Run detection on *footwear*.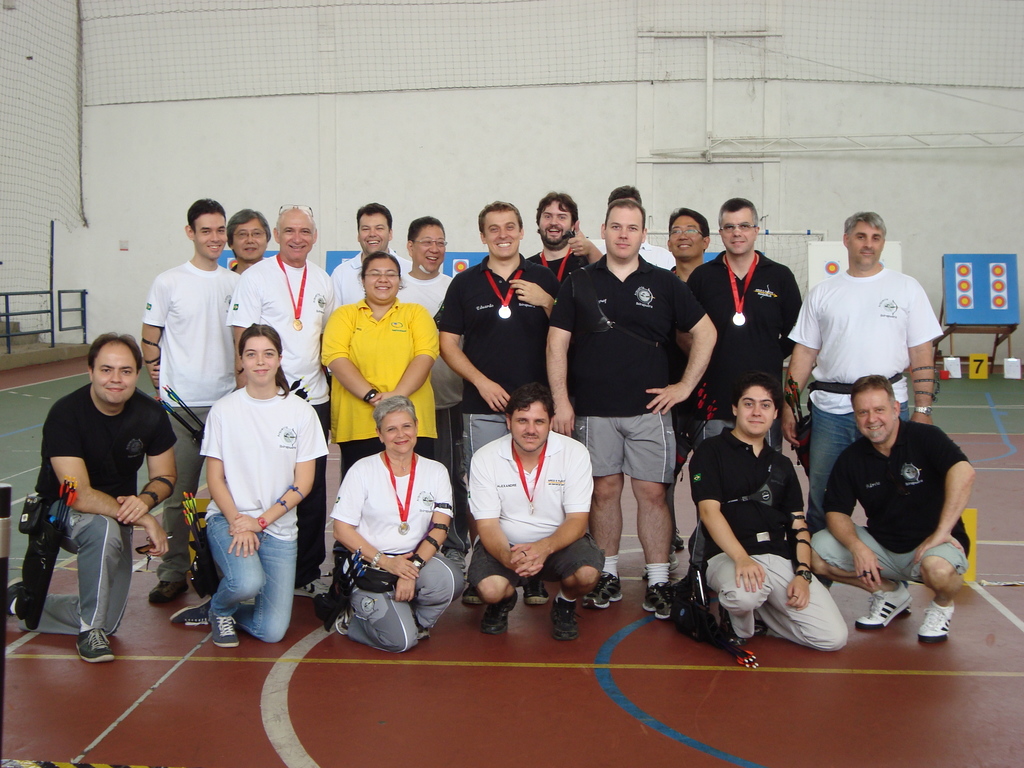
Result: {"x1": 525, "y1": 581, "x2": 545, "y2": 601}.
